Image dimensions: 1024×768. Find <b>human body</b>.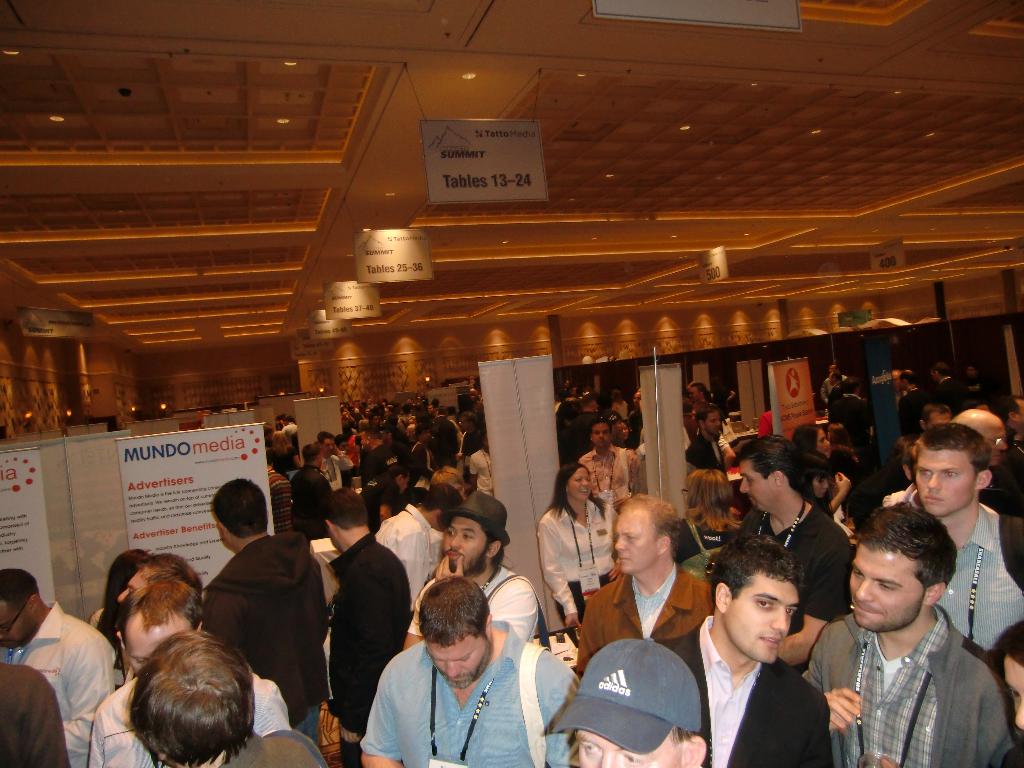
x1=0, y1=559, x2=120, y2=767.
